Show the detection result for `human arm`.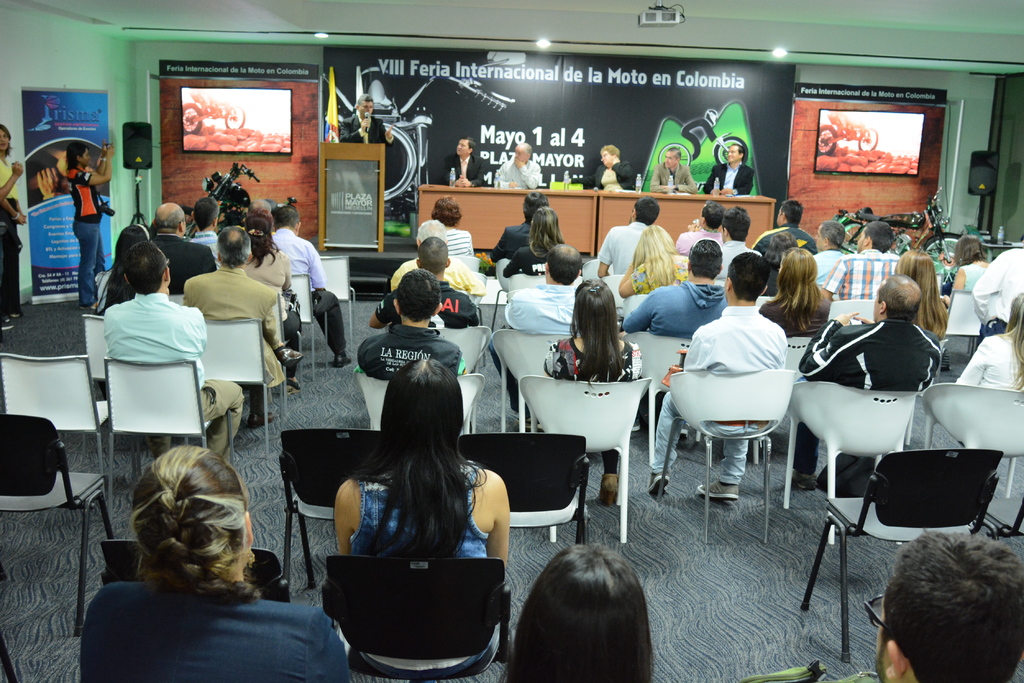
(621, 292, 660, 331).
